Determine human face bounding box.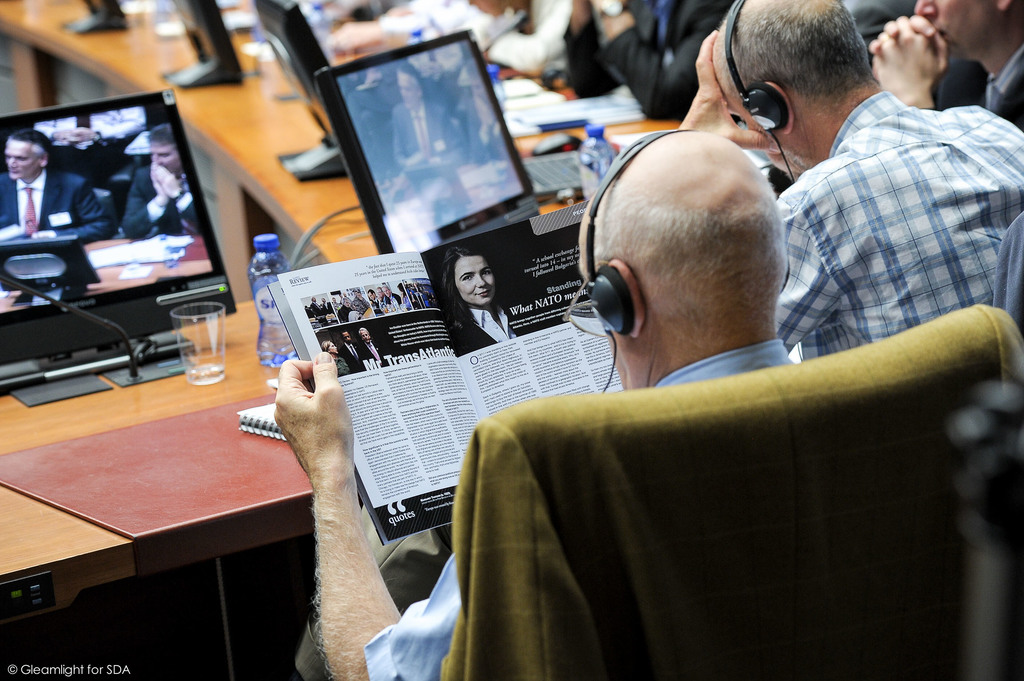
Determined: bbox=(399, 74, 416, 105).
